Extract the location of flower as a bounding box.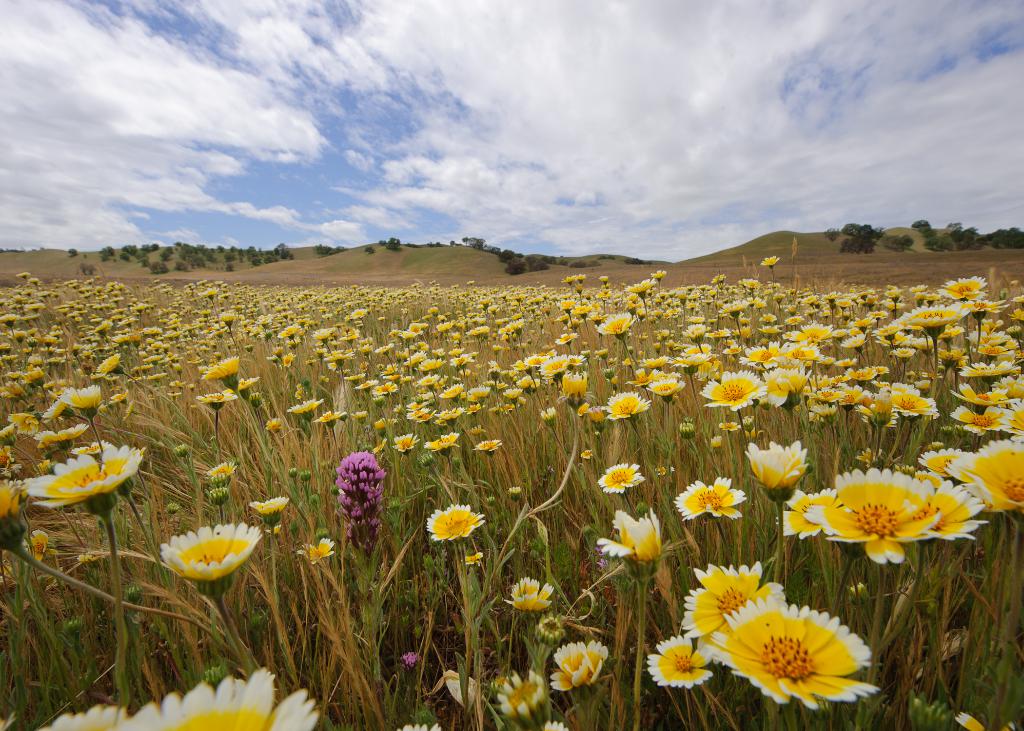
BBox(596, 463, 648, 498).
